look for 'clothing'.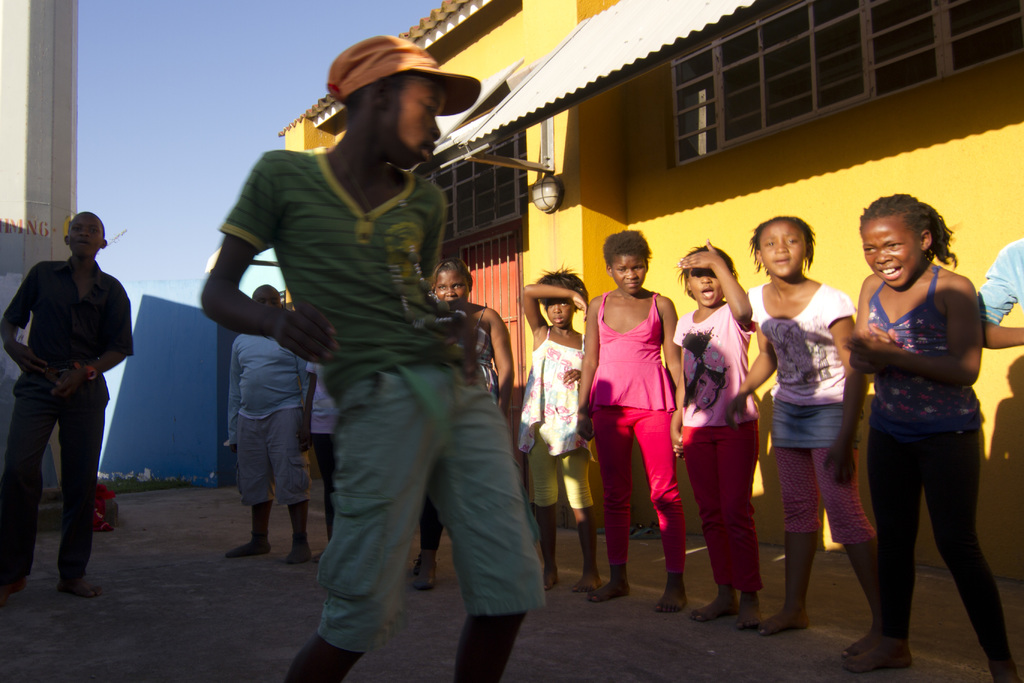
Found: <bbox>0, 254, 136, 578</bbox>.
